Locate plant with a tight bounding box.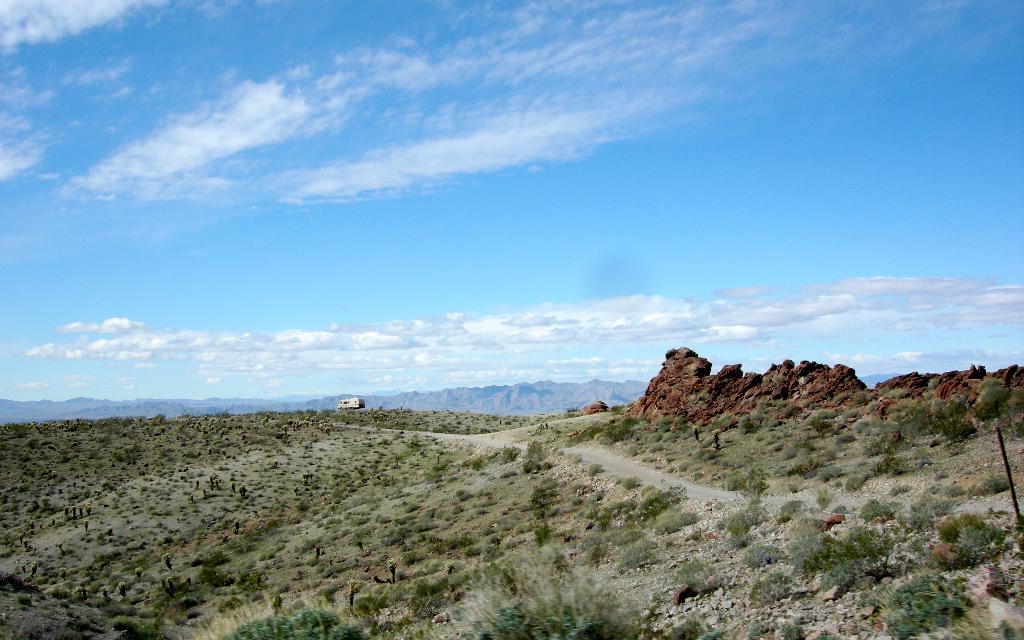
rect(719, 506, 751, 547).
